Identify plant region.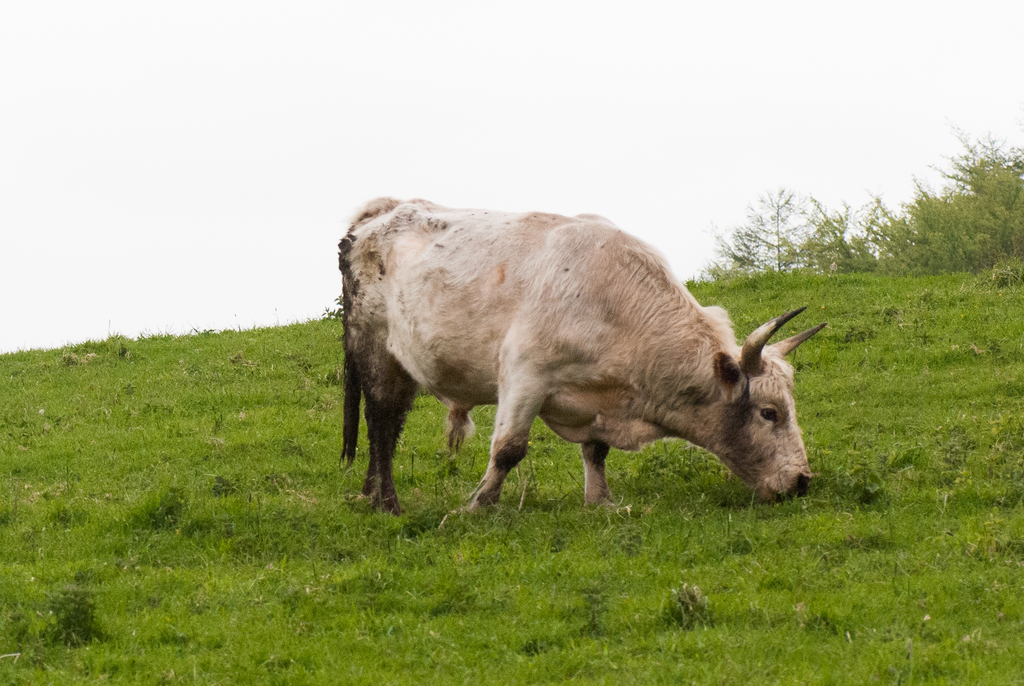
Region: rect(985, 253, 1023, 290).
